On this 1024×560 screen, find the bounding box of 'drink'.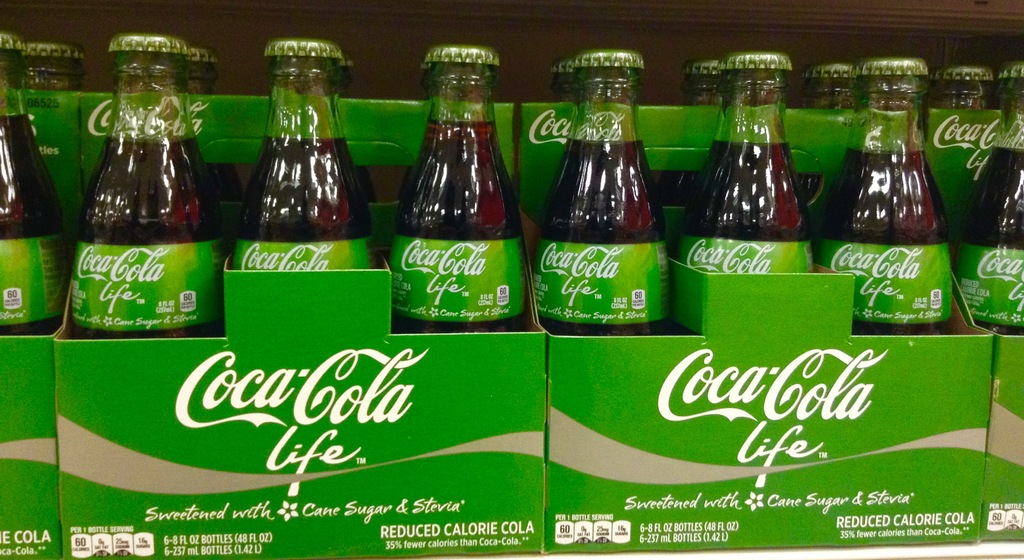
Bounding box: [232, 39, 374, 265].
